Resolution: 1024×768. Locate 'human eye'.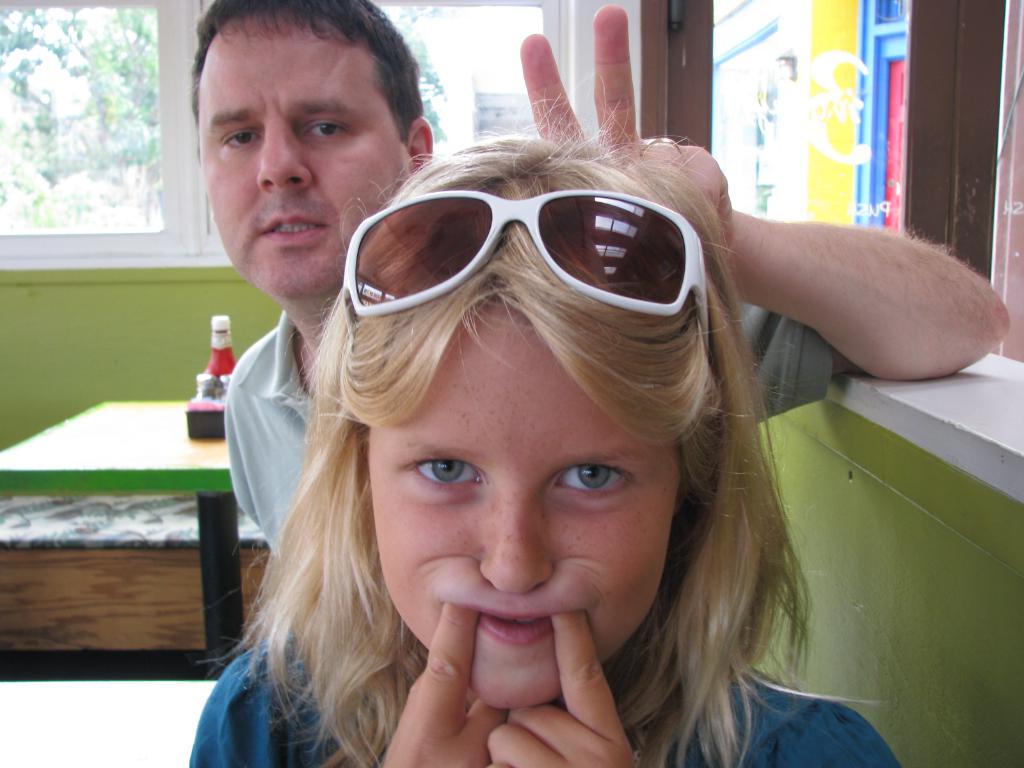
{"x1": 214, "y1": 125, "x2": 259, "y2": 156}.
